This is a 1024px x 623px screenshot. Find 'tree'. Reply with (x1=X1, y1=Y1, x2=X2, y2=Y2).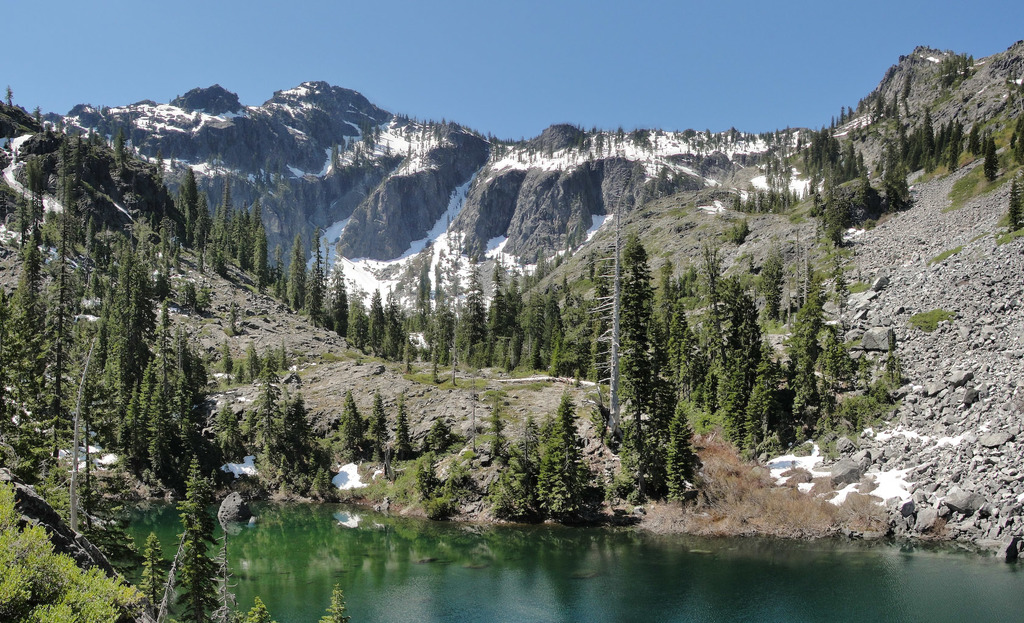
(x1=837, y1=104, x2=845, y2=127).
